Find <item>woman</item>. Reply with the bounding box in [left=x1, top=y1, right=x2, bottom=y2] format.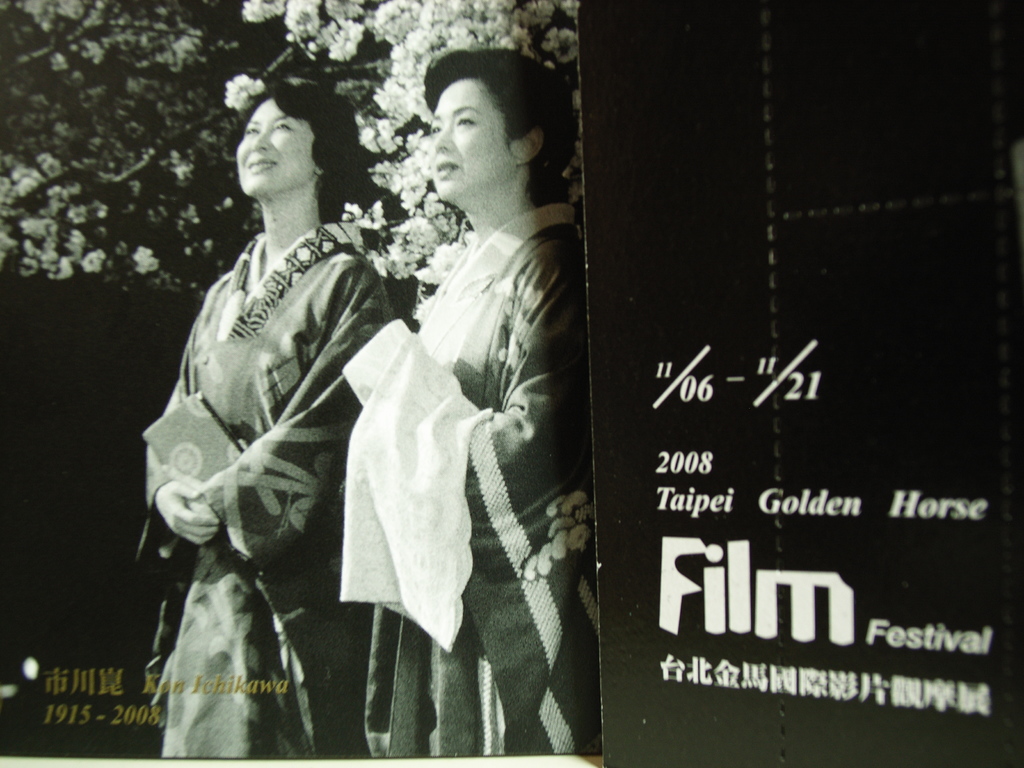
[left=144, top=82, right=397, bottom=763].
